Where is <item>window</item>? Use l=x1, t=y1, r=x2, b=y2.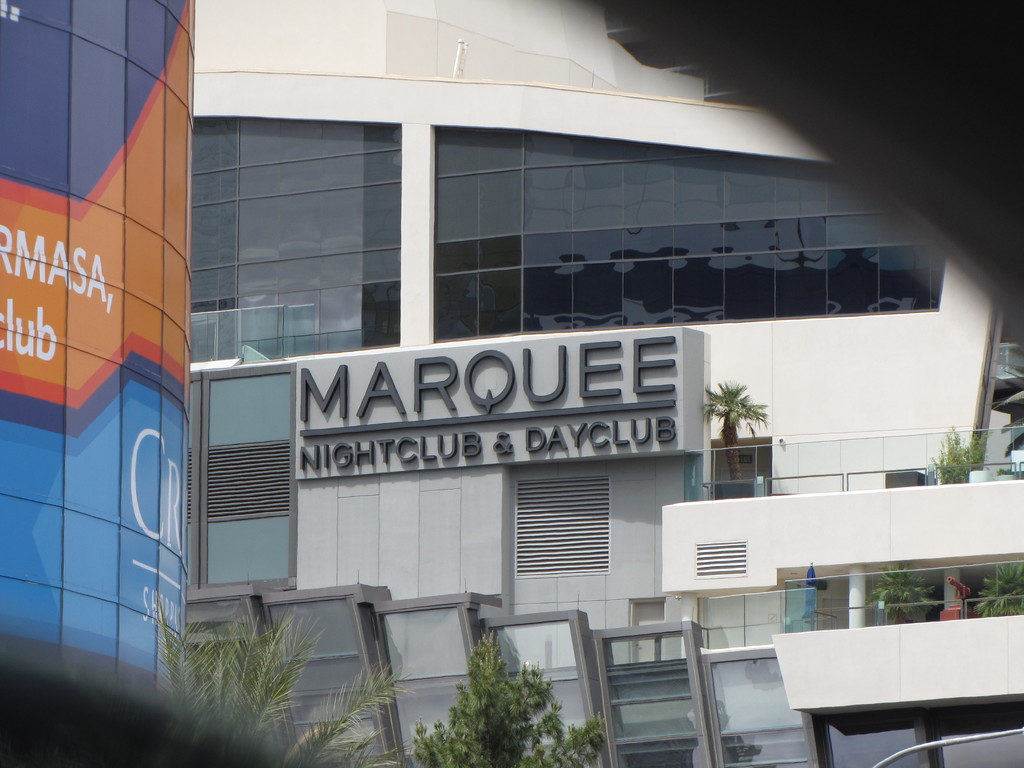
l=429, t=125, r=936, b=336.
